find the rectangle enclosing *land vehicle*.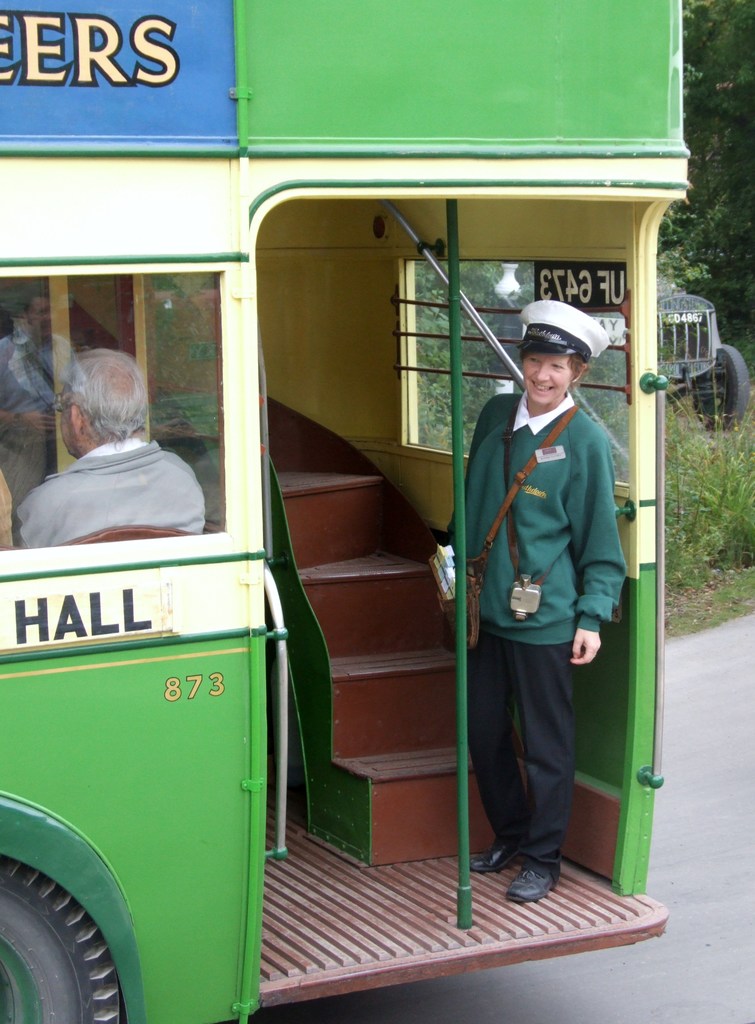
{"left": 0, "top": 0, "right": 695, "bottom": 1023}.
